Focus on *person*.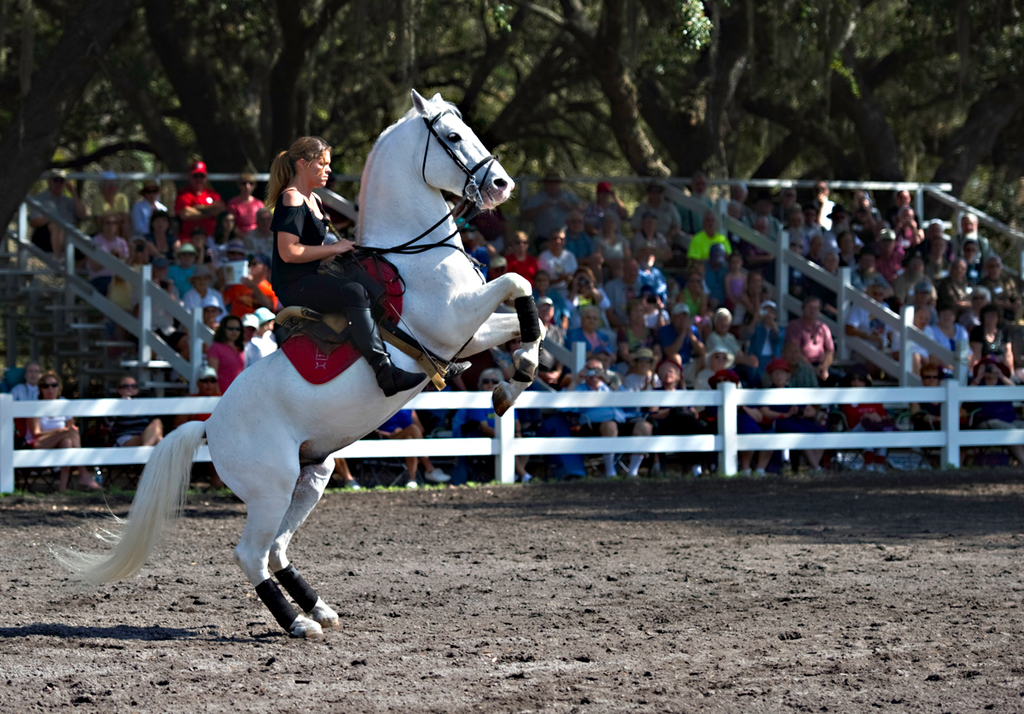
Focused at (left=641, top=338, right=711, bottom=481).
